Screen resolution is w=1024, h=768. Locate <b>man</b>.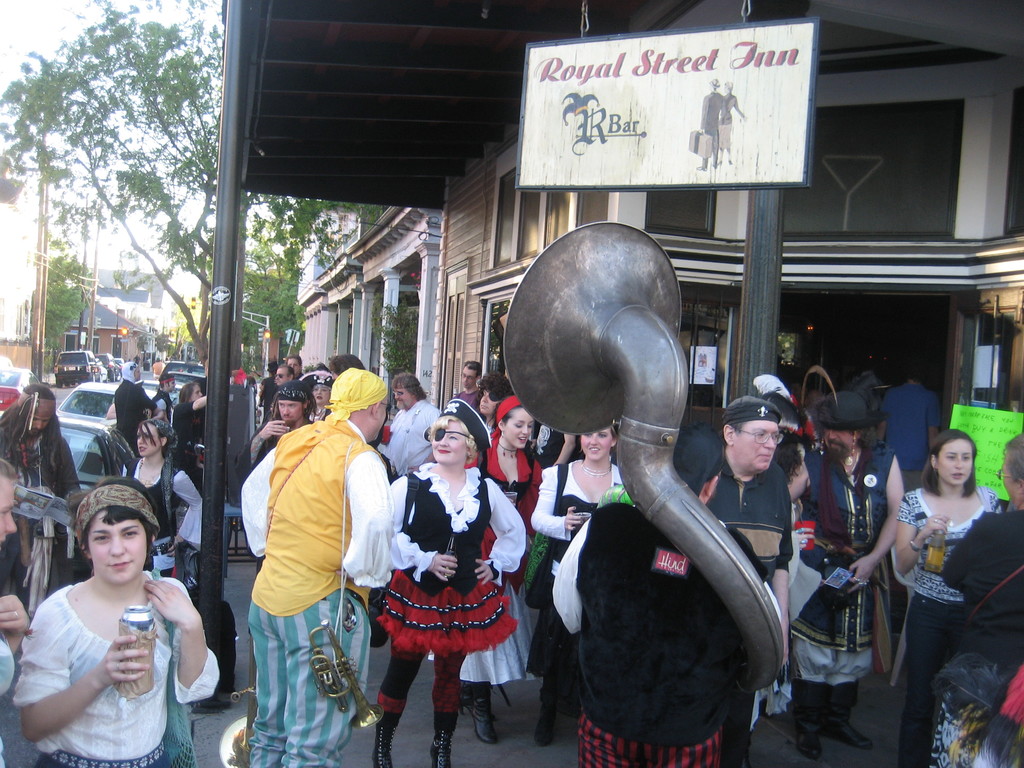
0 382 87 611.
